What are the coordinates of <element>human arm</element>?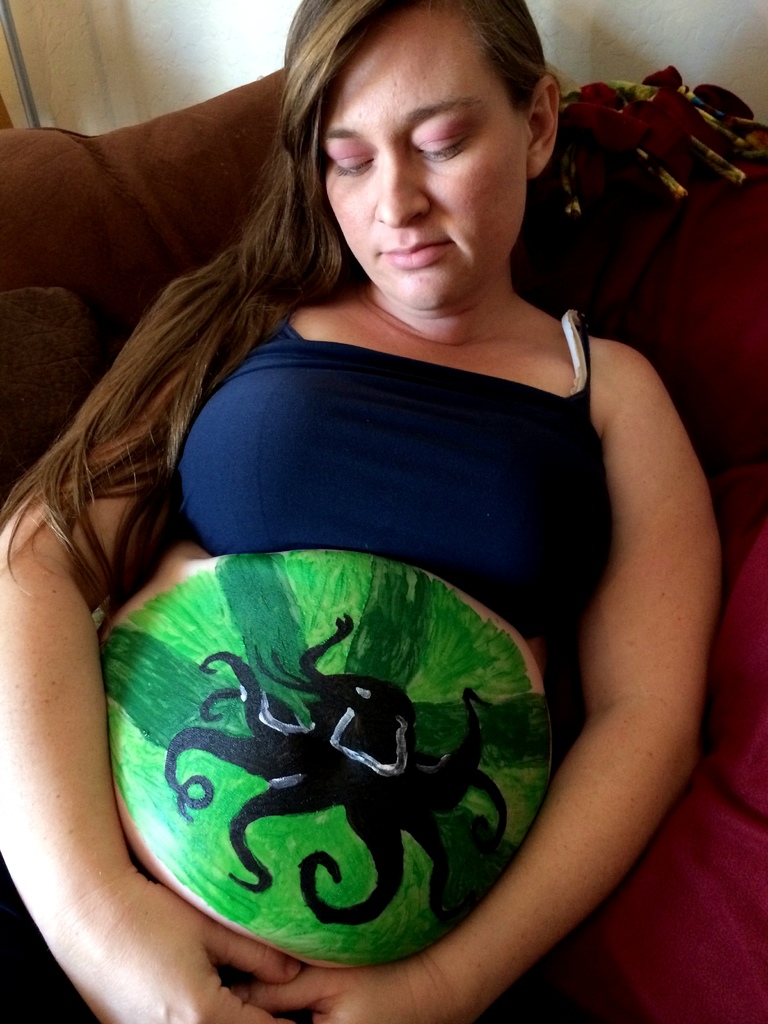
rect(0, 292, 302, 1023).
